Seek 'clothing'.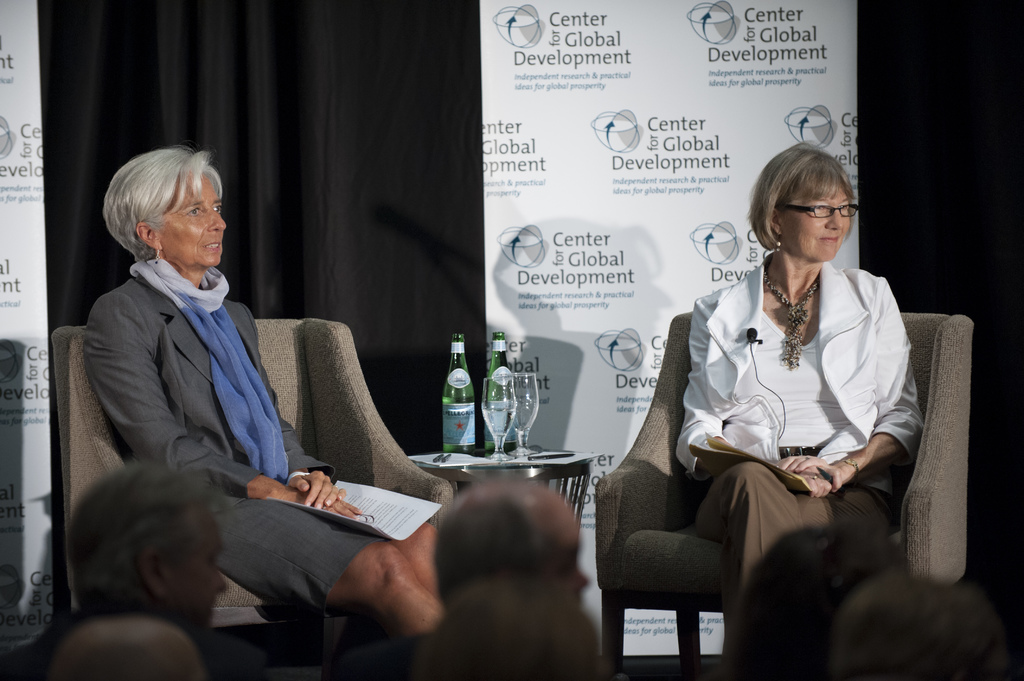
<bbox>669, 253, 925, 636</bbox>.
